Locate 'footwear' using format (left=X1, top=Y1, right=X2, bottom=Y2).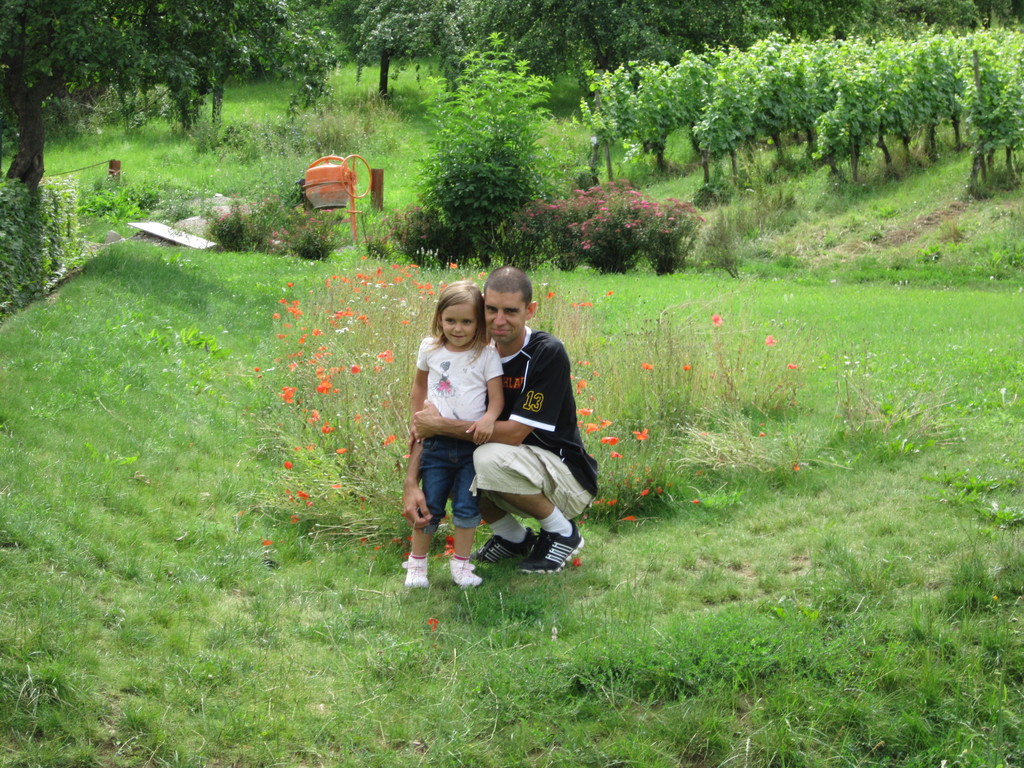
(left=518, top=512, right=586, bottom=570).
